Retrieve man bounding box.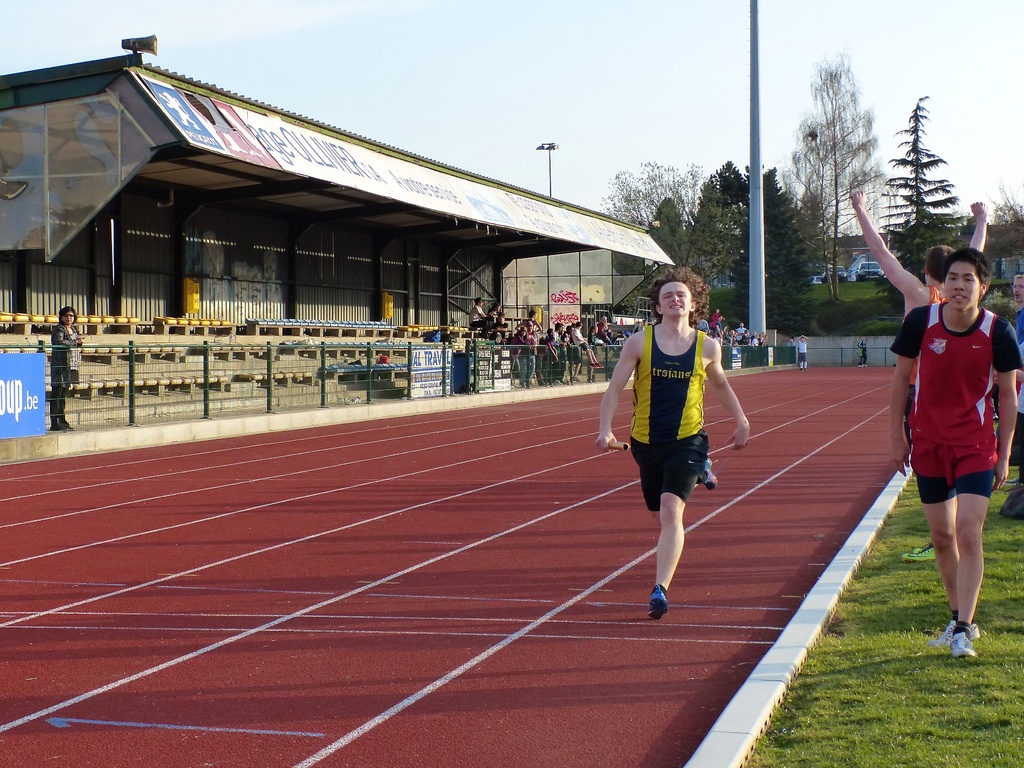
Bounding box: 612, 272, 754, 624.
